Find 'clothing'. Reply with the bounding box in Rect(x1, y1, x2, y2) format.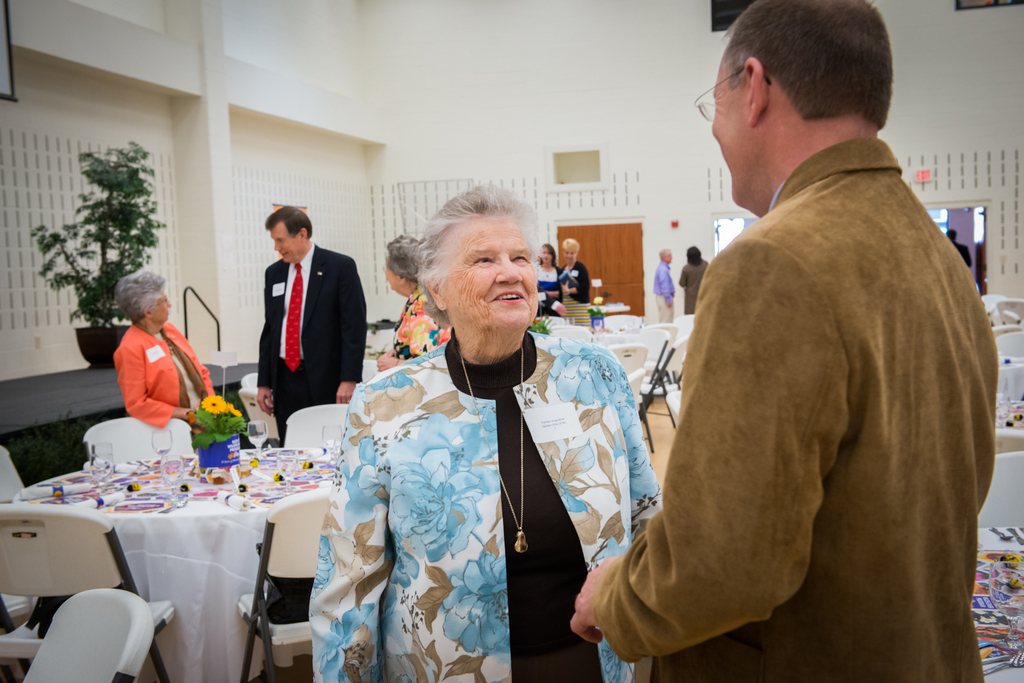
Rect(304, 326, 670, 682).
